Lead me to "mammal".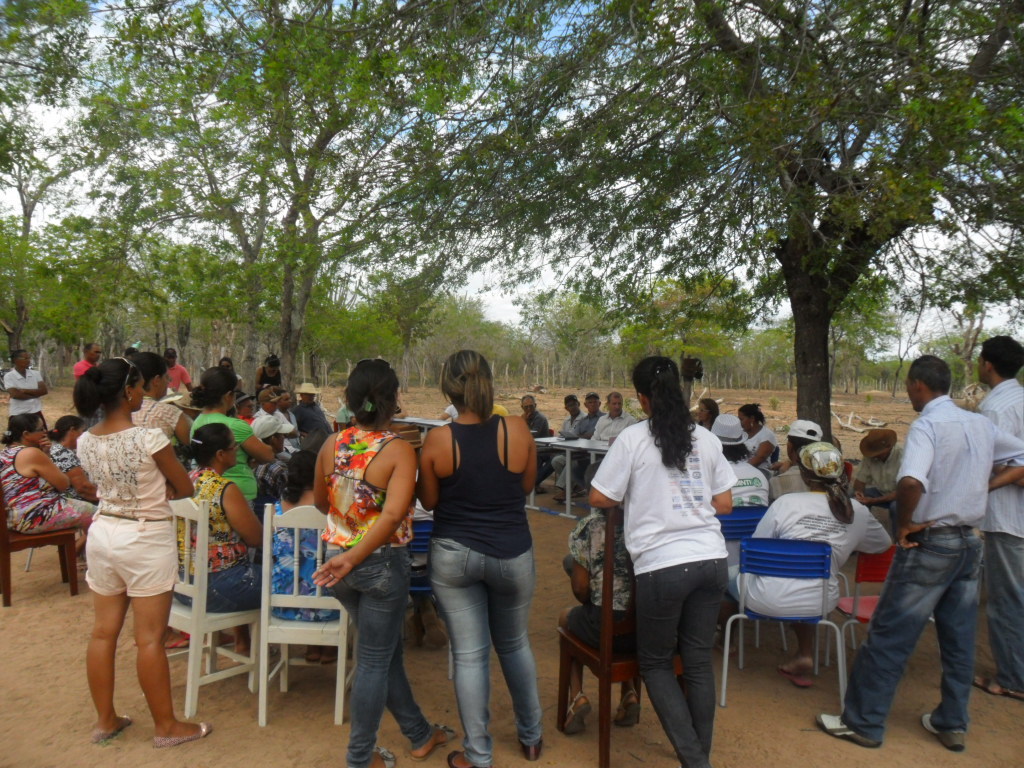
Lead to [x1=334, y1=400, x2=357, y2=424].
